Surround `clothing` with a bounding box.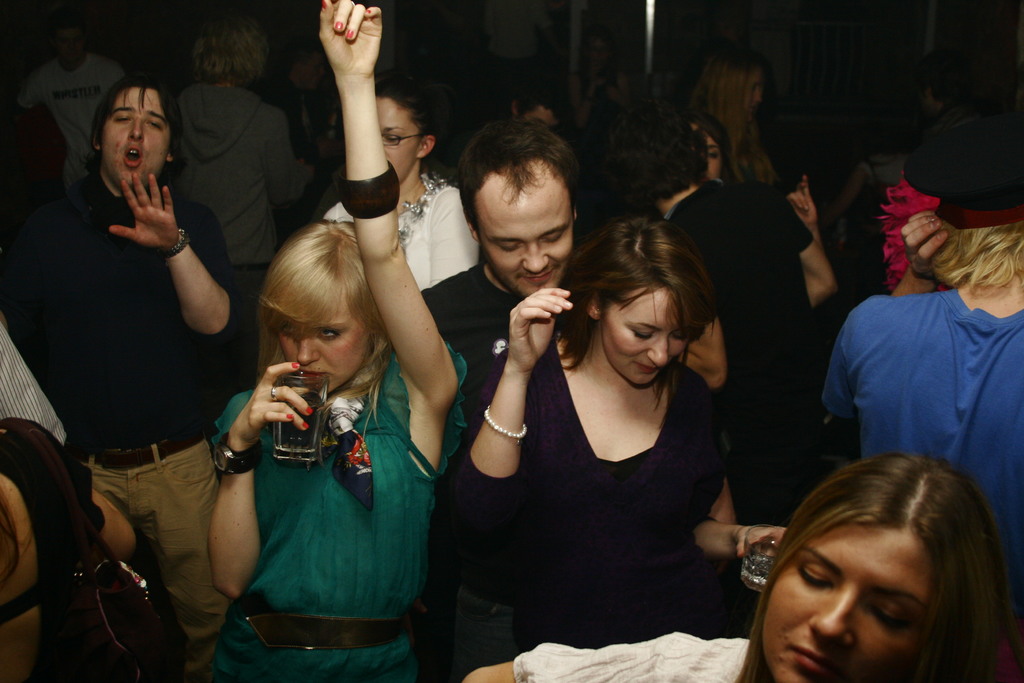
324,171,484,291.
